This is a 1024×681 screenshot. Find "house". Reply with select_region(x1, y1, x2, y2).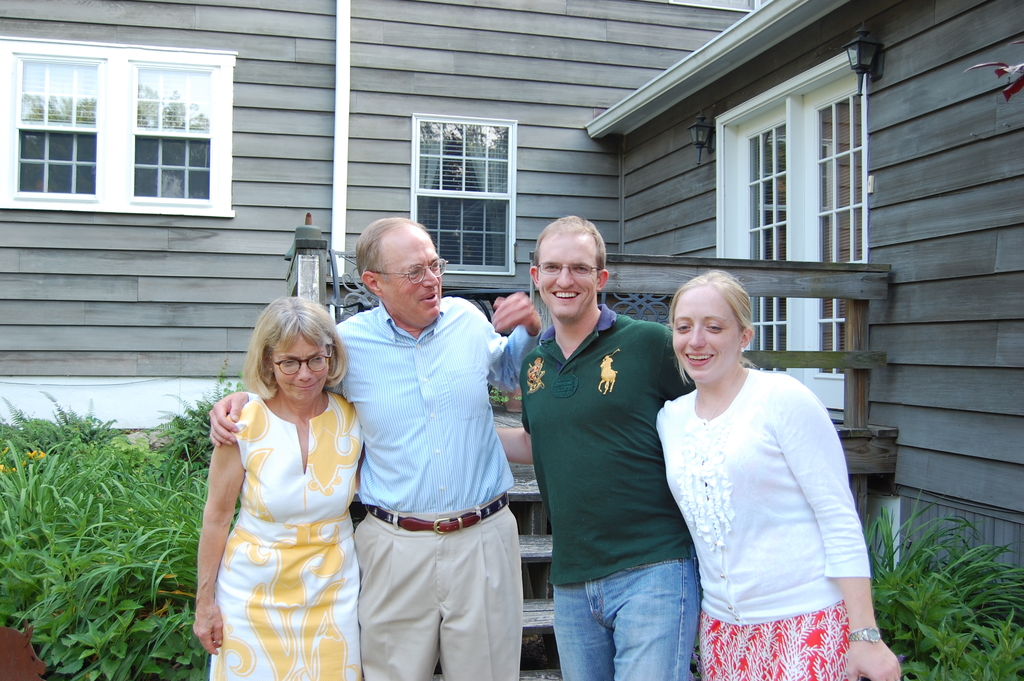
select_region(0, 0, 1023, 582).
